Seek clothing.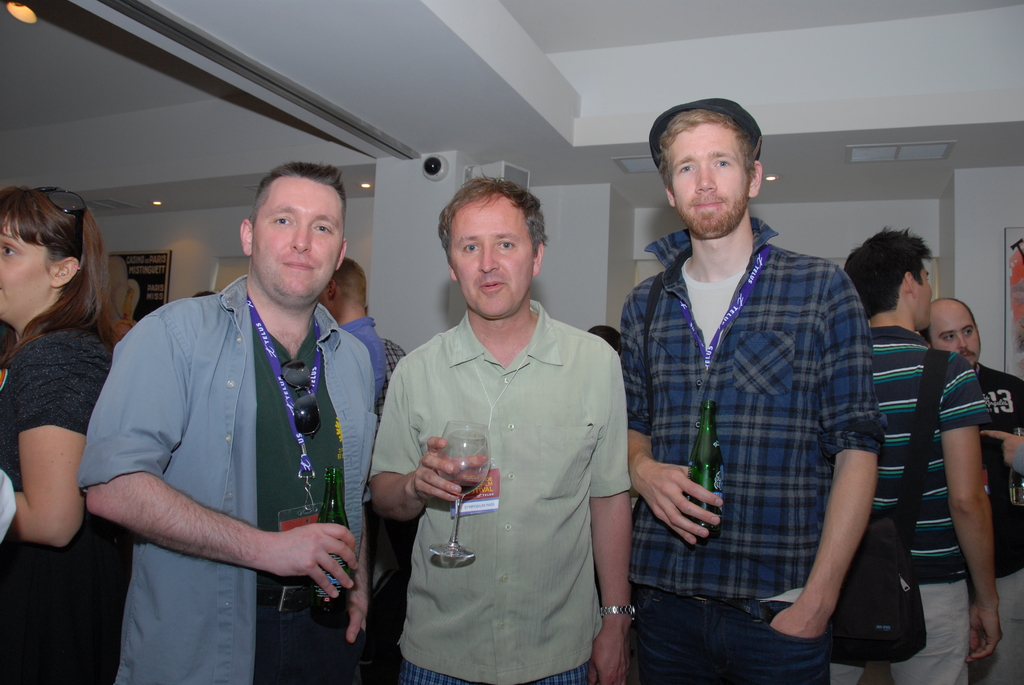
<region>967, 359, 1018, 684</region>.
